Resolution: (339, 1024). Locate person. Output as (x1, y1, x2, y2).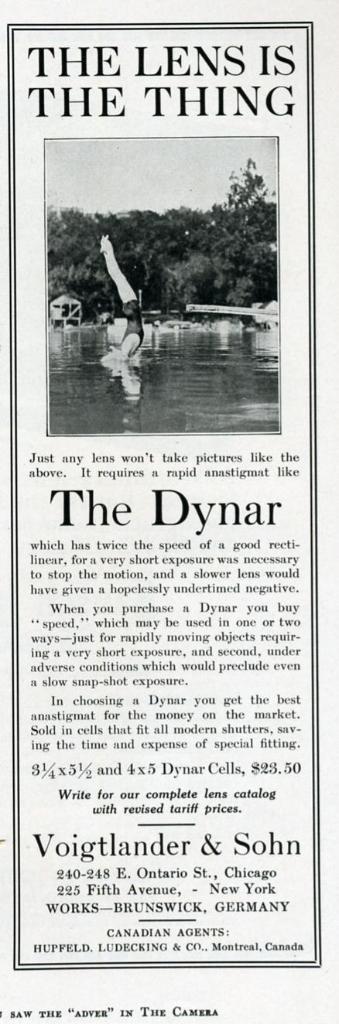
(89, 219, 150, 344).
